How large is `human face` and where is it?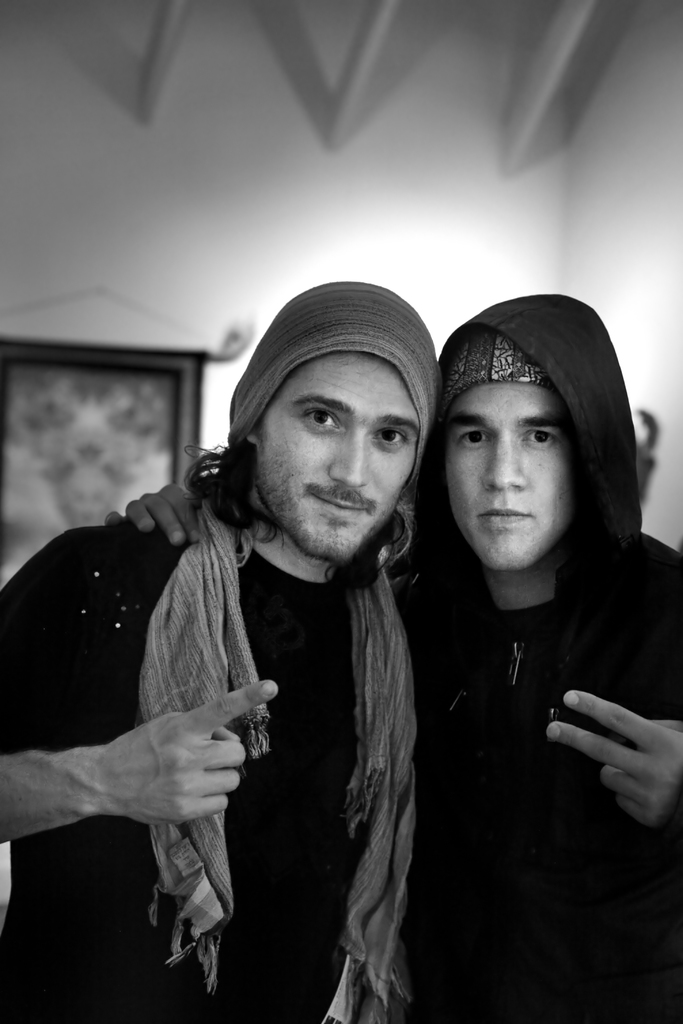
Bounding box: <bbox>262, 357, 418, 560</bbox>.
